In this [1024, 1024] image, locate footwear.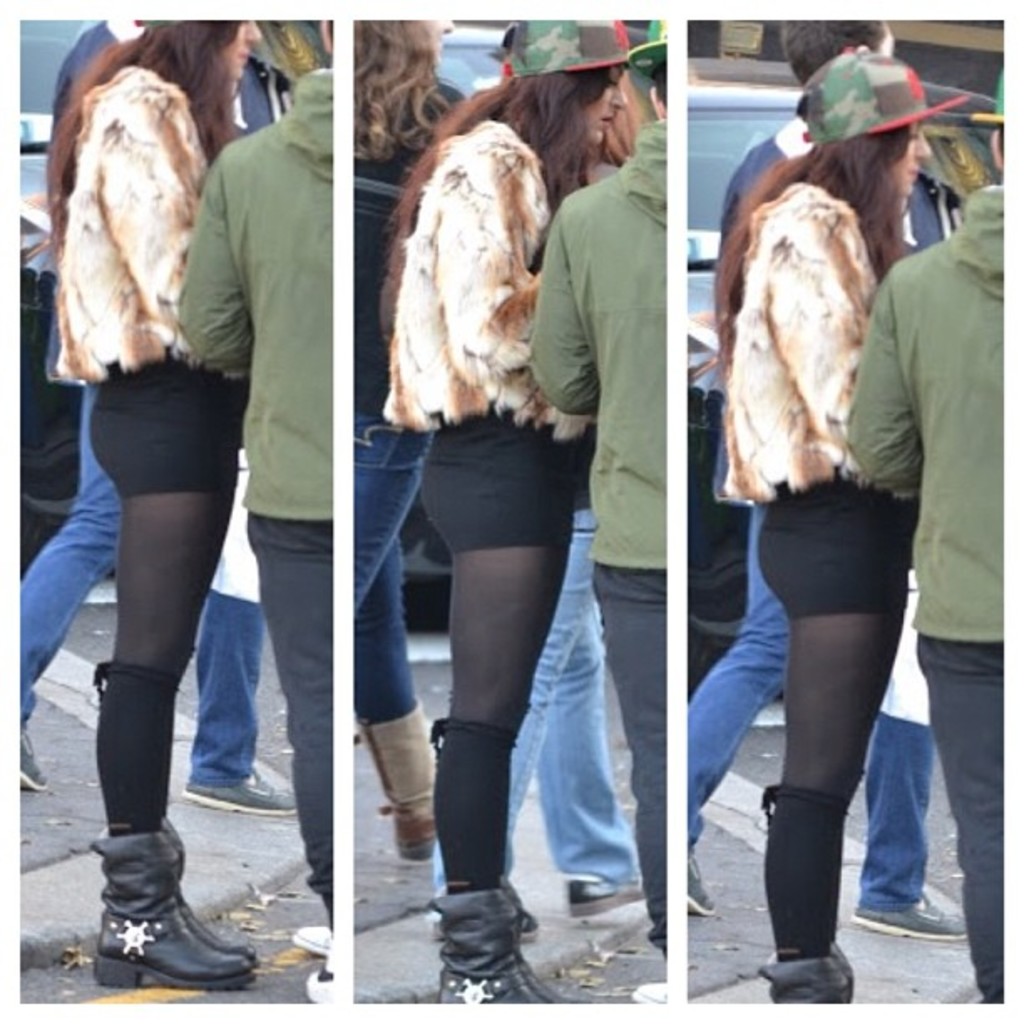
Bounding box: left=678, top=827, right=716, bottom=917.
